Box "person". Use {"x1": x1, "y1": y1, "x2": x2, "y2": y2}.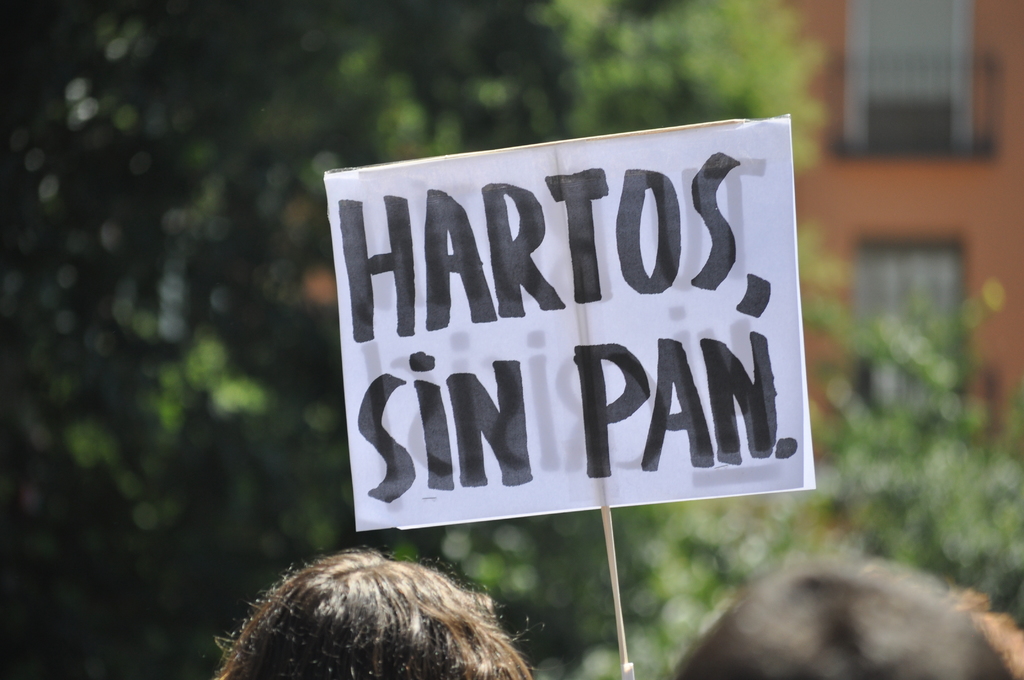
{"x1": 205, "y1": 544, "x2": 550, "y2": 679}.
